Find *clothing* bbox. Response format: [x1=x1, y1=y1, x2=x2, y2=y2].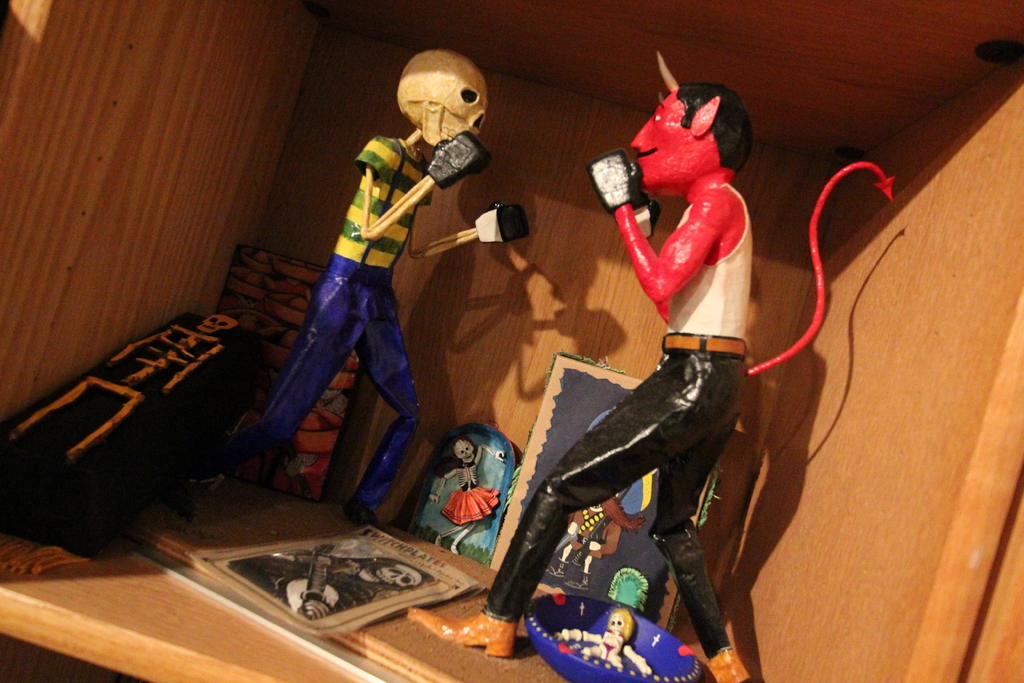
[x1=231, y1=142, x2=425, y2=512].
